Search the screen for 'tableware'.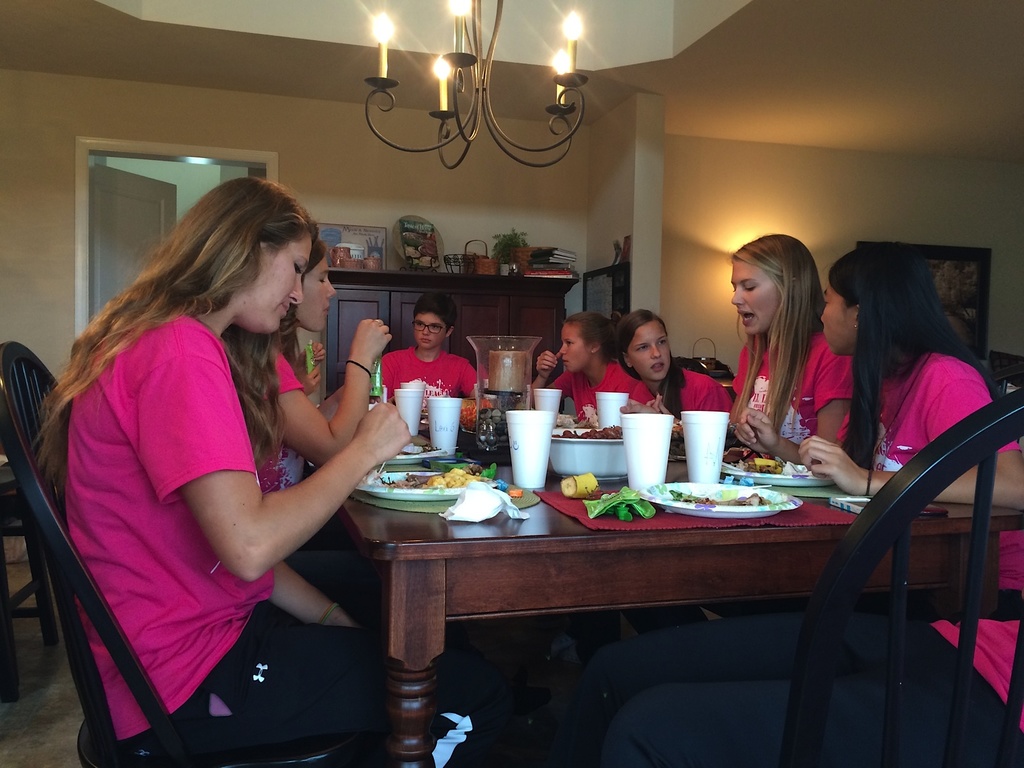
Found at box=[394, 387, 423, 438].
